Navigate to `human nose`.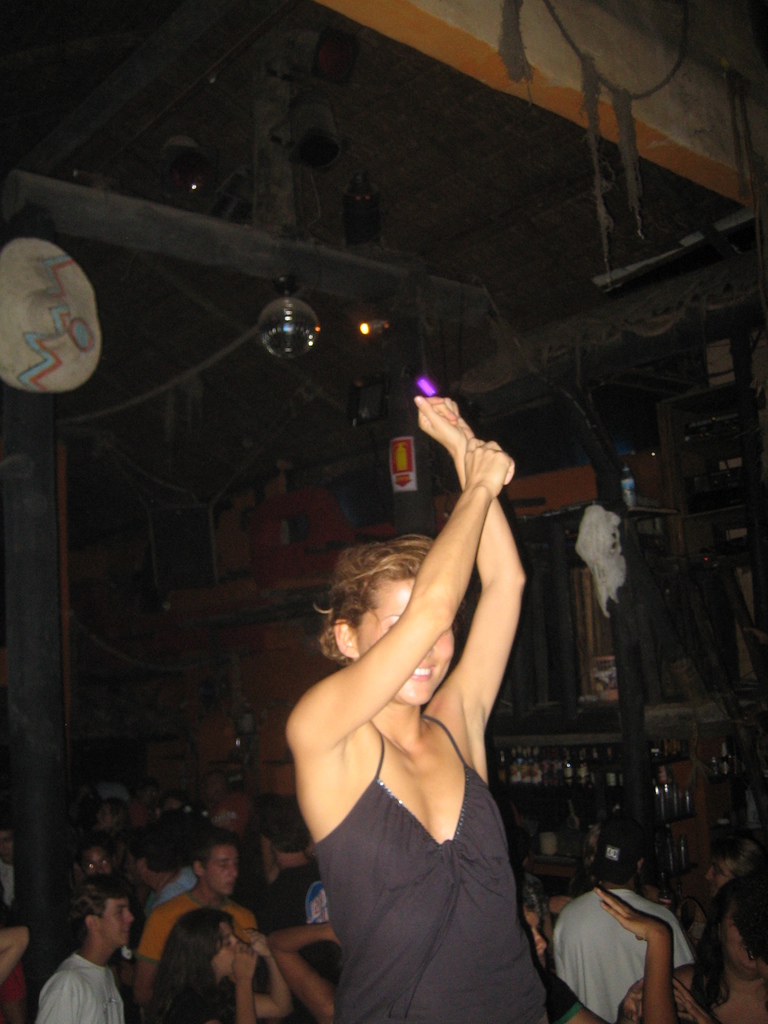
Navigation target: (122,907,132,923).
